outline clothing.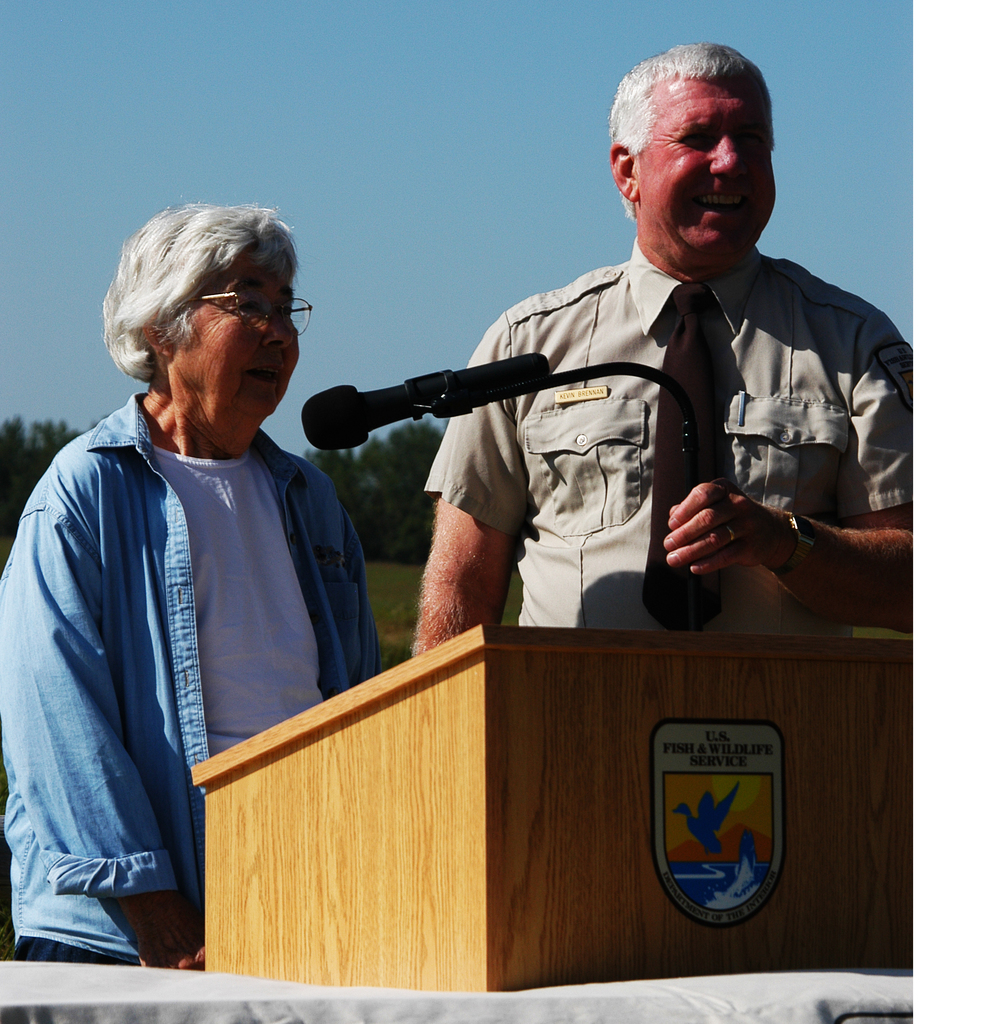
Outline: 420 244 917 623.
